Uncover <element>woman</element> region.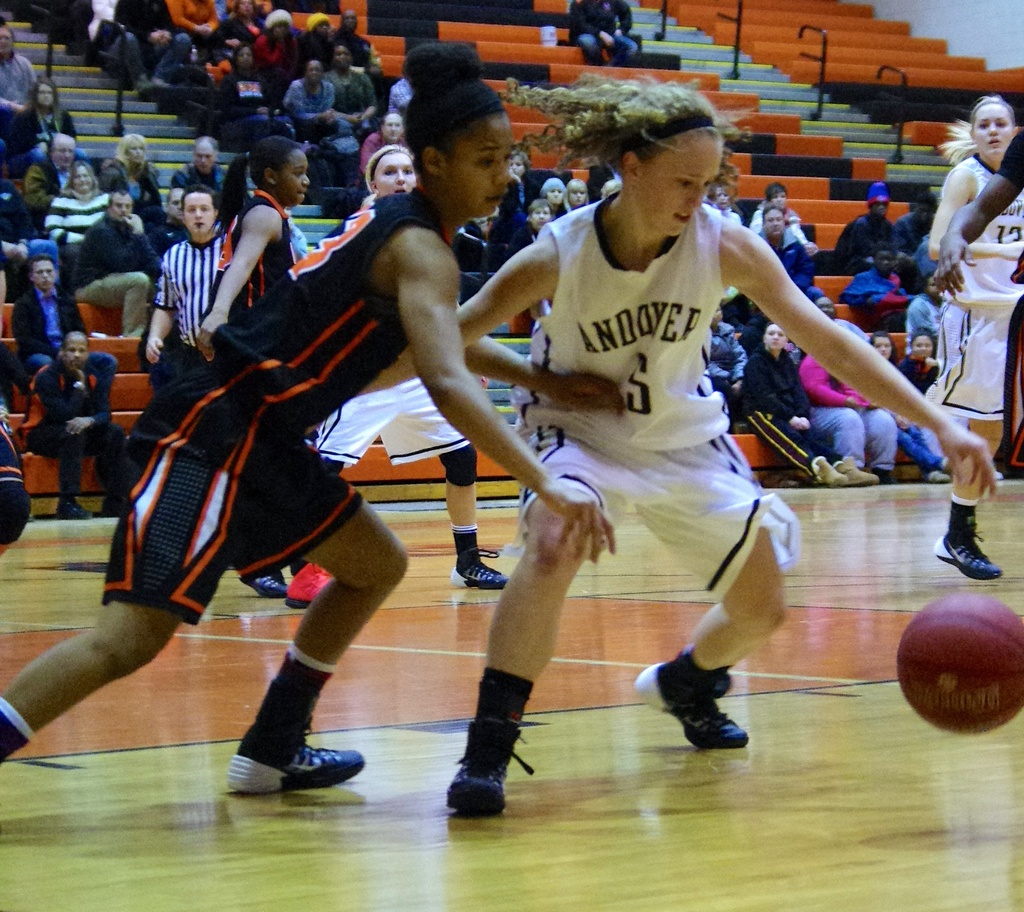
Uncovered: locate(752, 207, 836, 330).
